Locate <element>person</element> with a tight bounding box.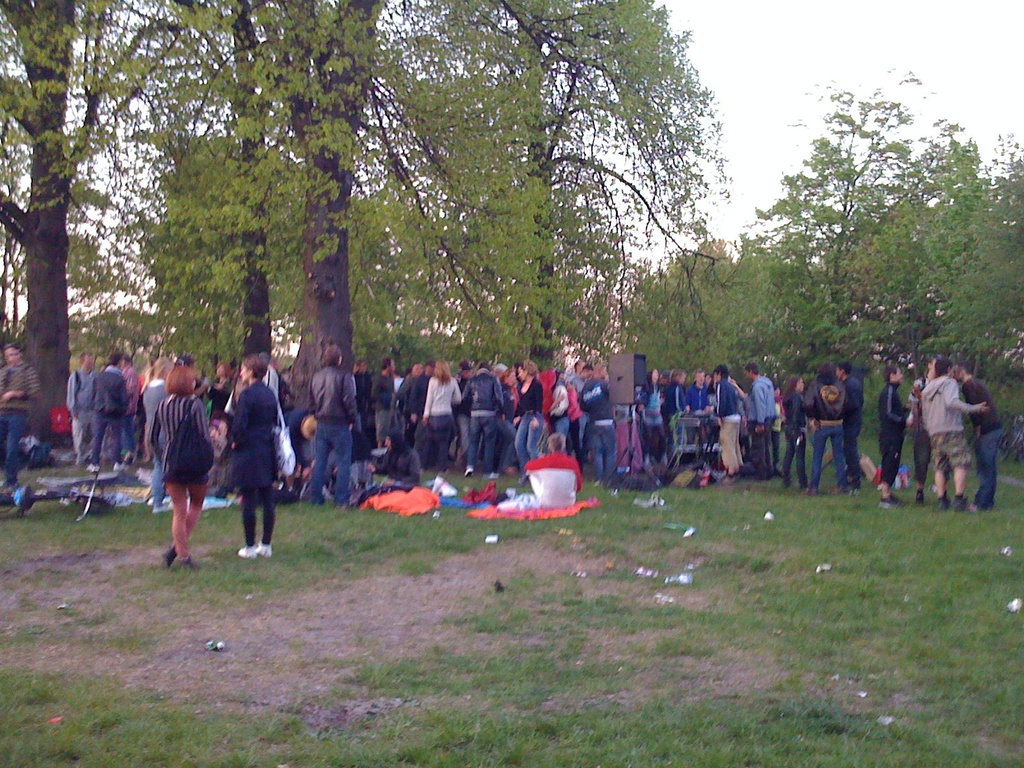
146,361,214,566.
